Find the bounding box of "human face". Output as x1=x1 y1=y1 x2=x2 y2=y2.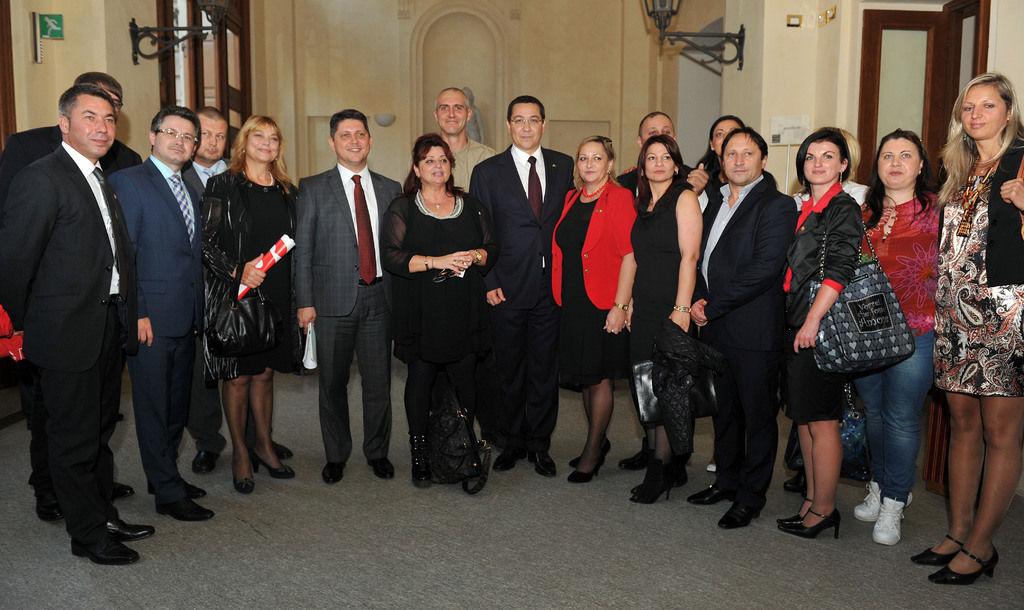
x1=879 y1=133 x2=922 y2=184.
